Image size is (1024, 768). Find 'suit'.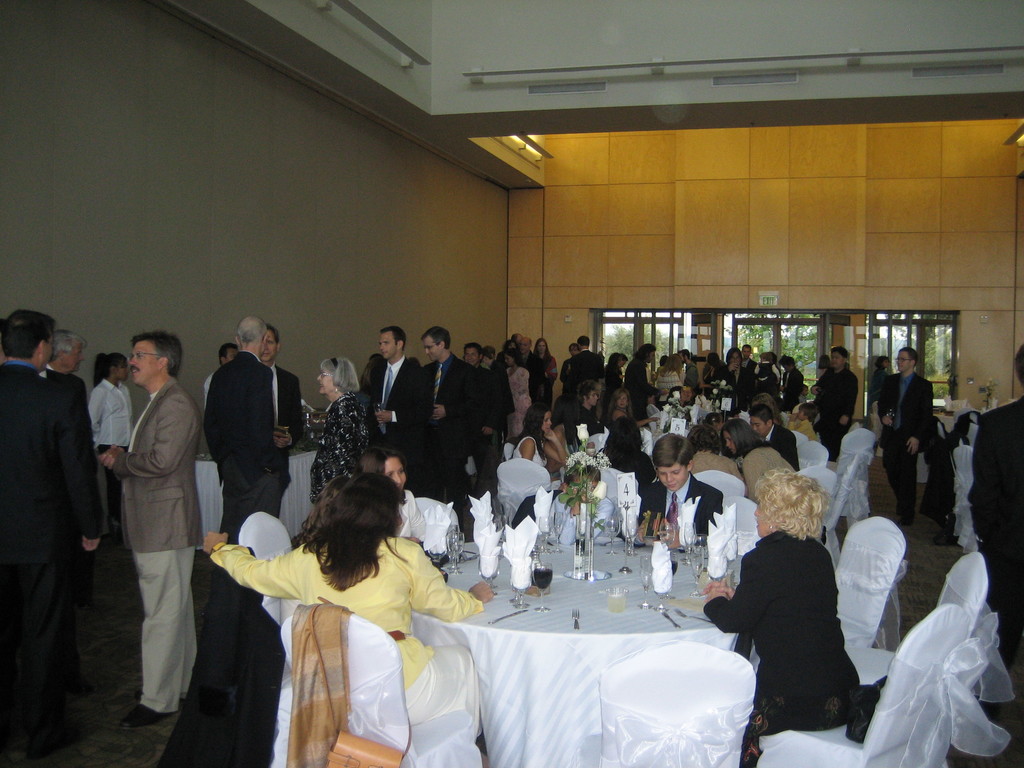
BBox(470, 362, 501, 486).
